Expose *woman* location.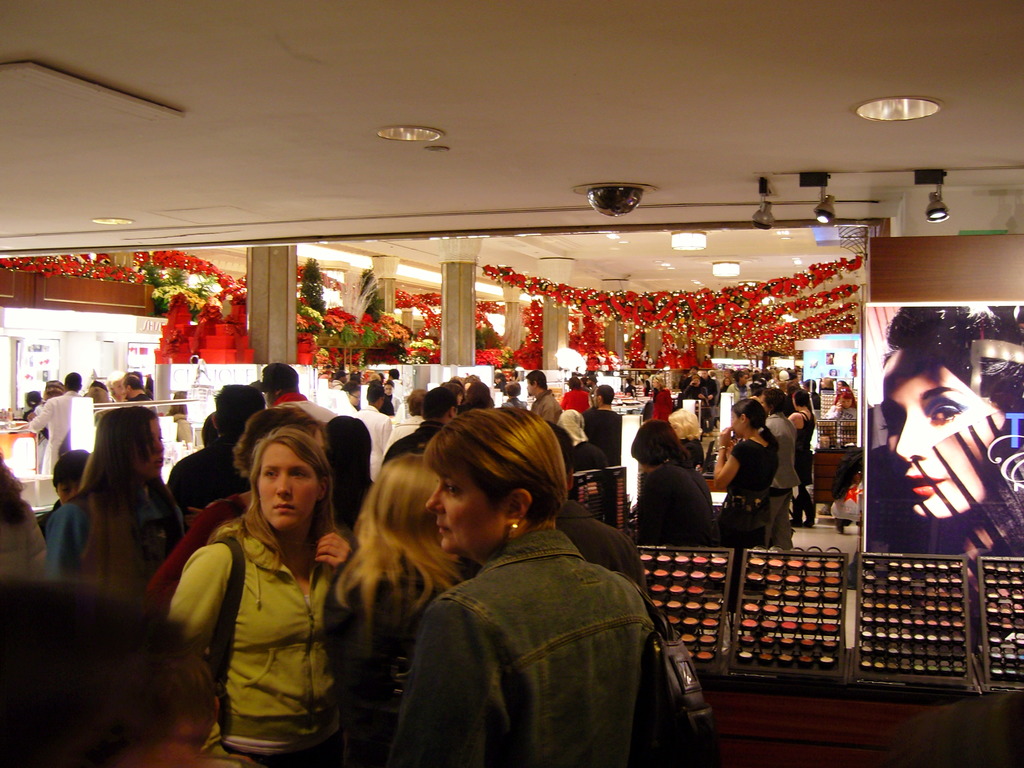
Exposed at l=627, t=373, r=637, b=396.
